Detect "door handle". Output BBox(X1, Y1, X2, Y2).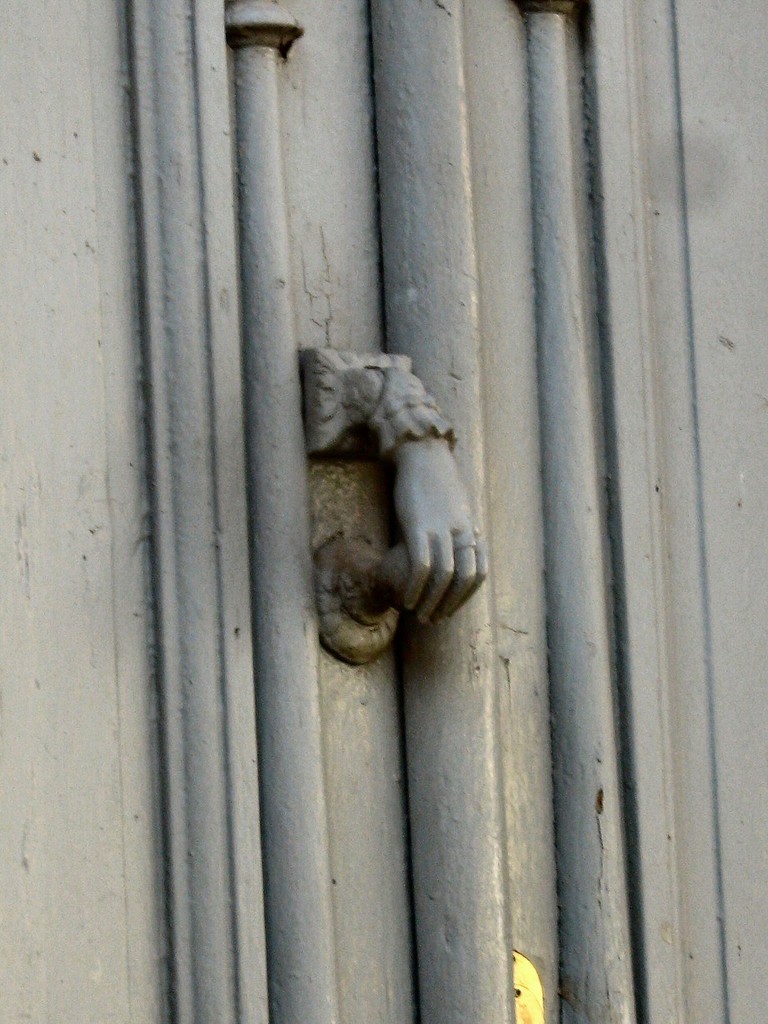
BBox(297, 346, 491, 667).
